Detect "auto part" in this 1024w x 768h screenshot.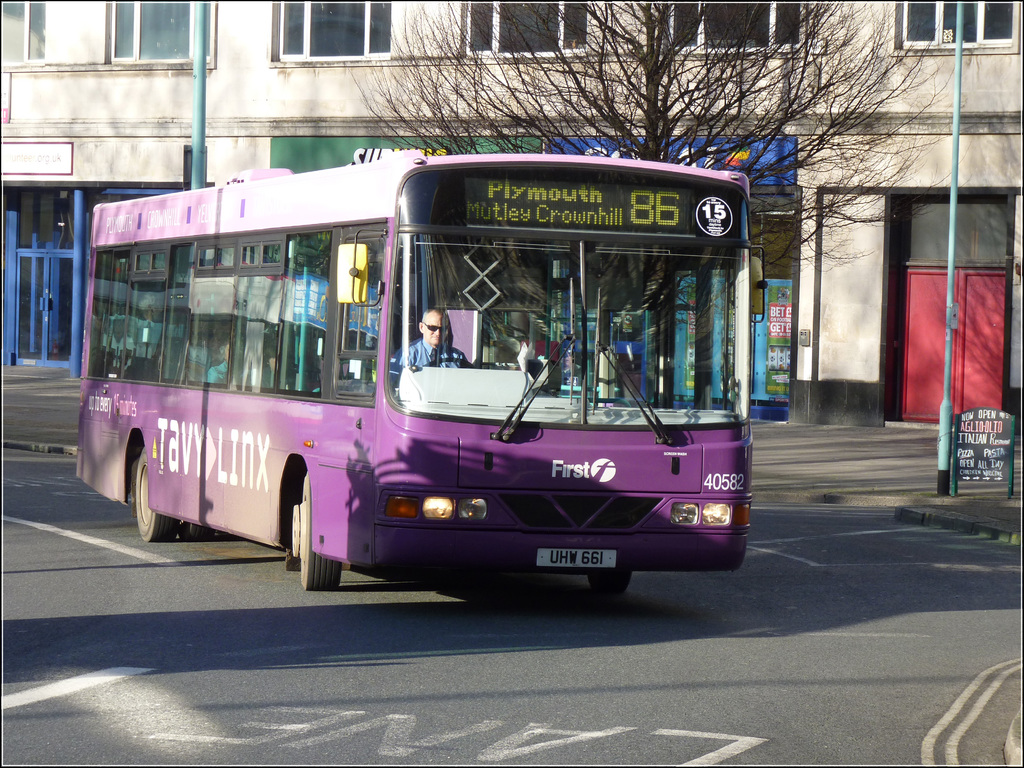
Detection: detection(73, 367, 364, 545).
